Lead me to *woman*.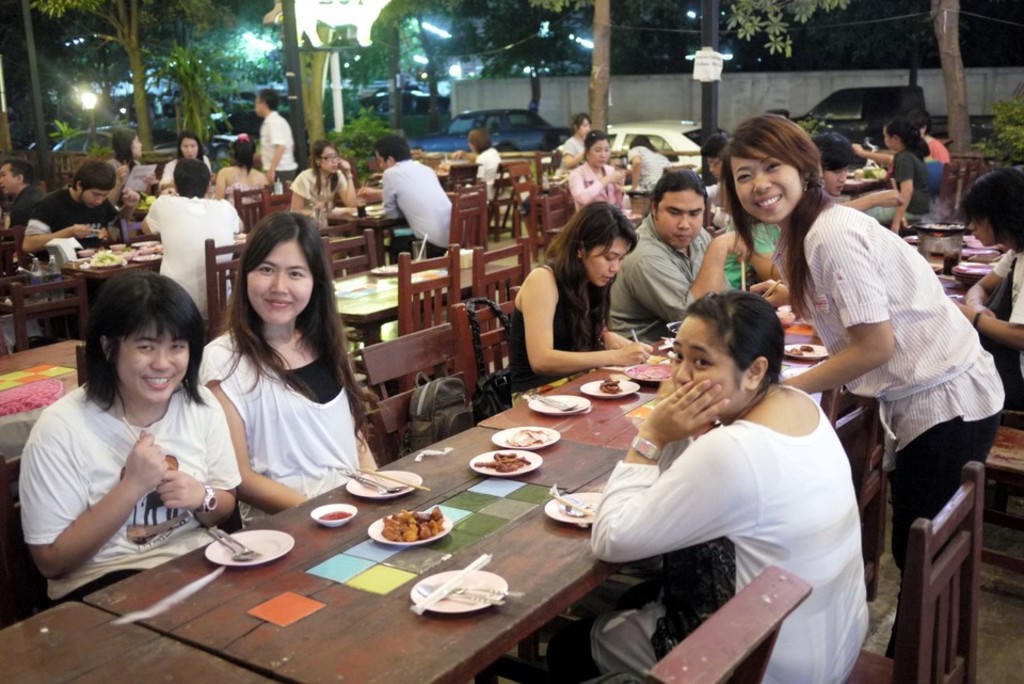
Lead to pyautogui.locateOnScreen(571, 128, 627, 213).
